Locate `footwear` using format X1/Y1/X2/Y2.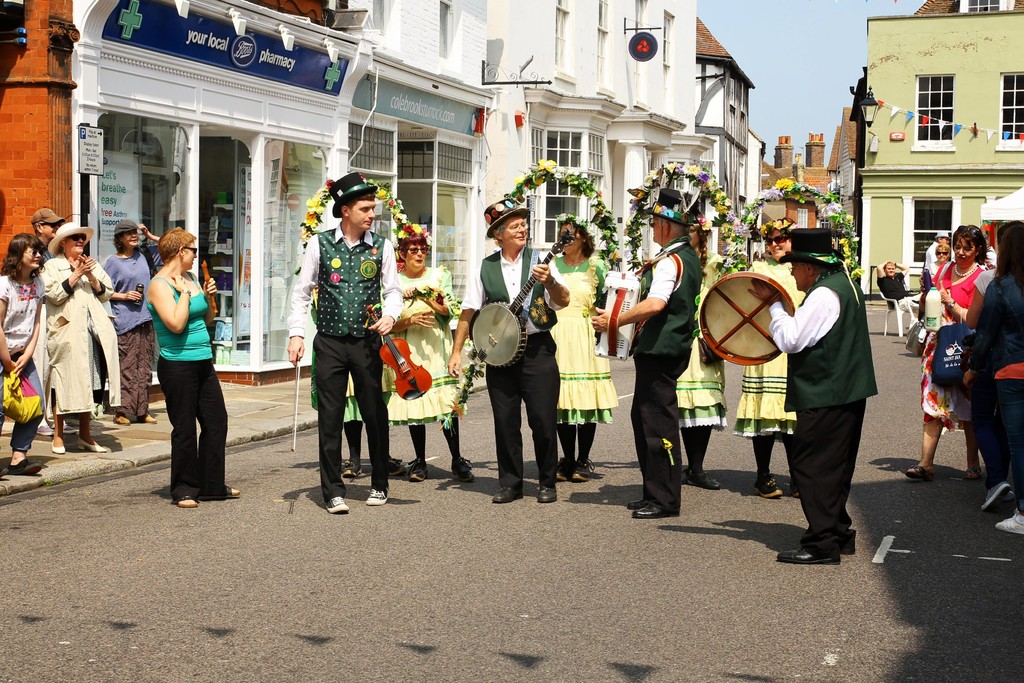
326/492/350/513.
